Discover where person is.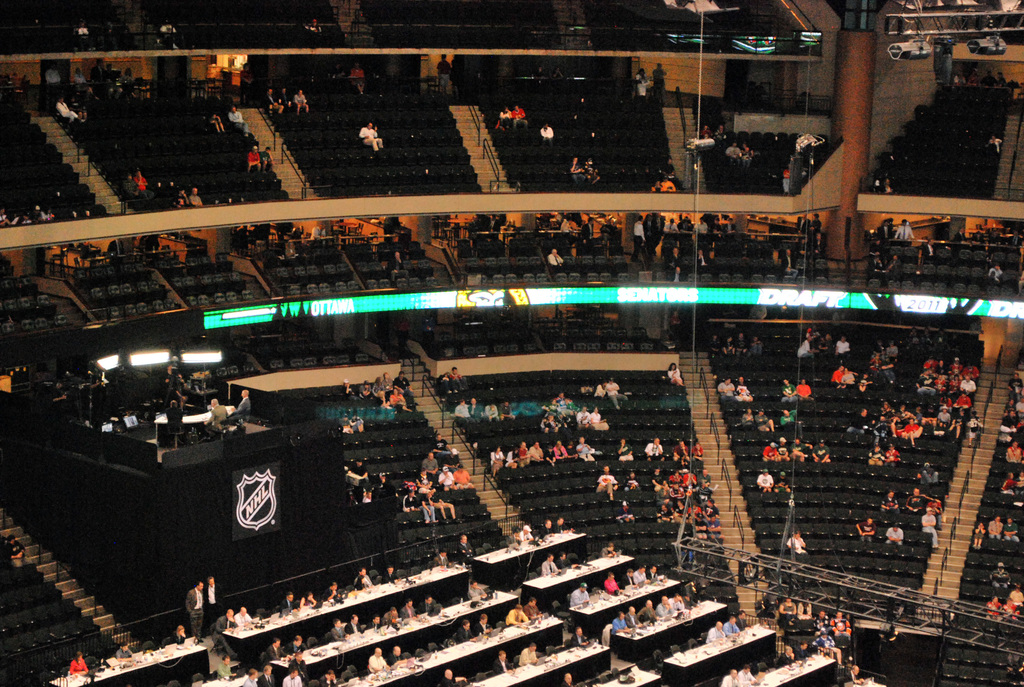
Discovered at box(204, 578, 221, 632).
